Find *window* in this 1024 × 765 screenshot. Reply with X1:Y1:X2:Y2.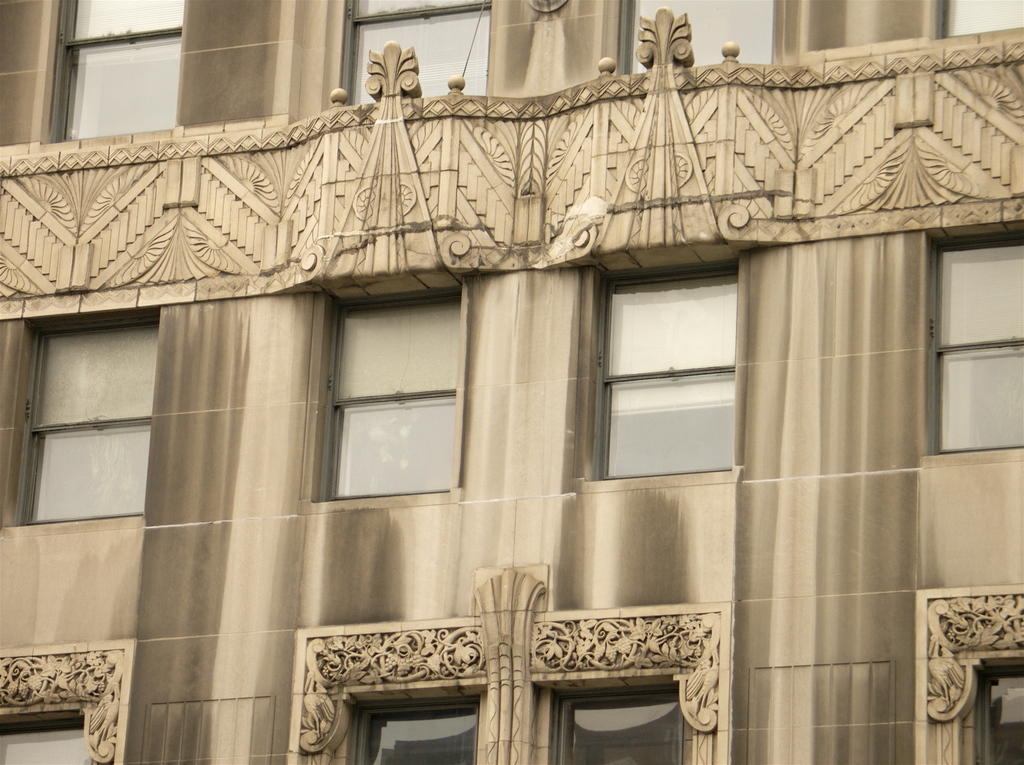
348:0:489:110.
